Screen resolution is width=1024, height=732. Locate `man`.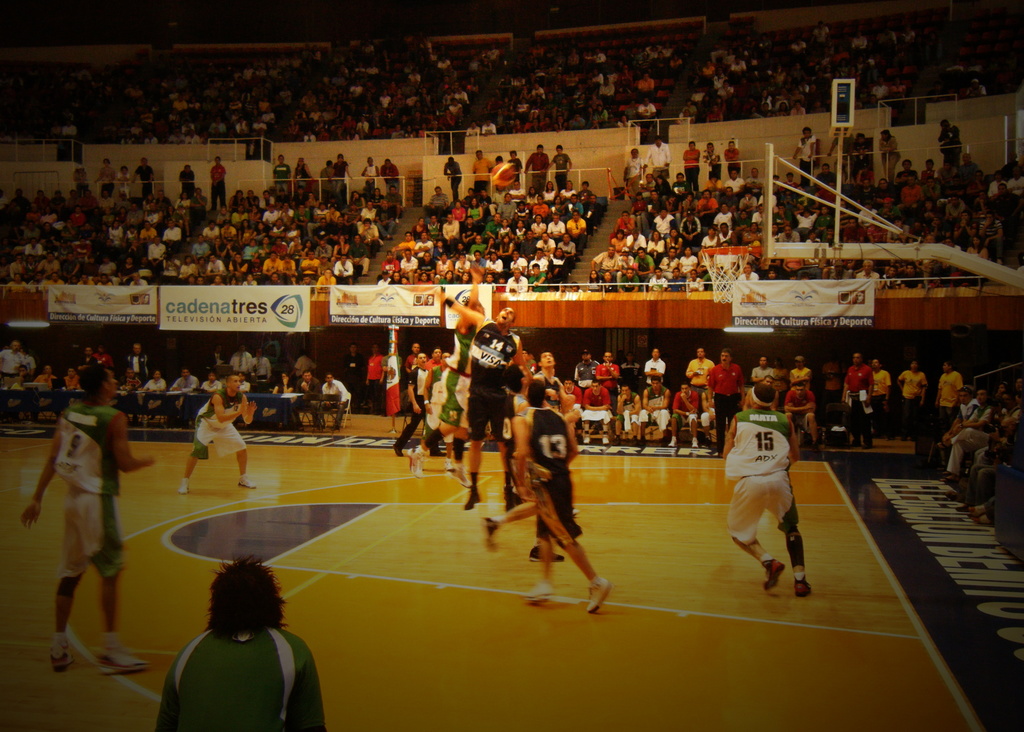
crop(934, 386, 977, 455).
